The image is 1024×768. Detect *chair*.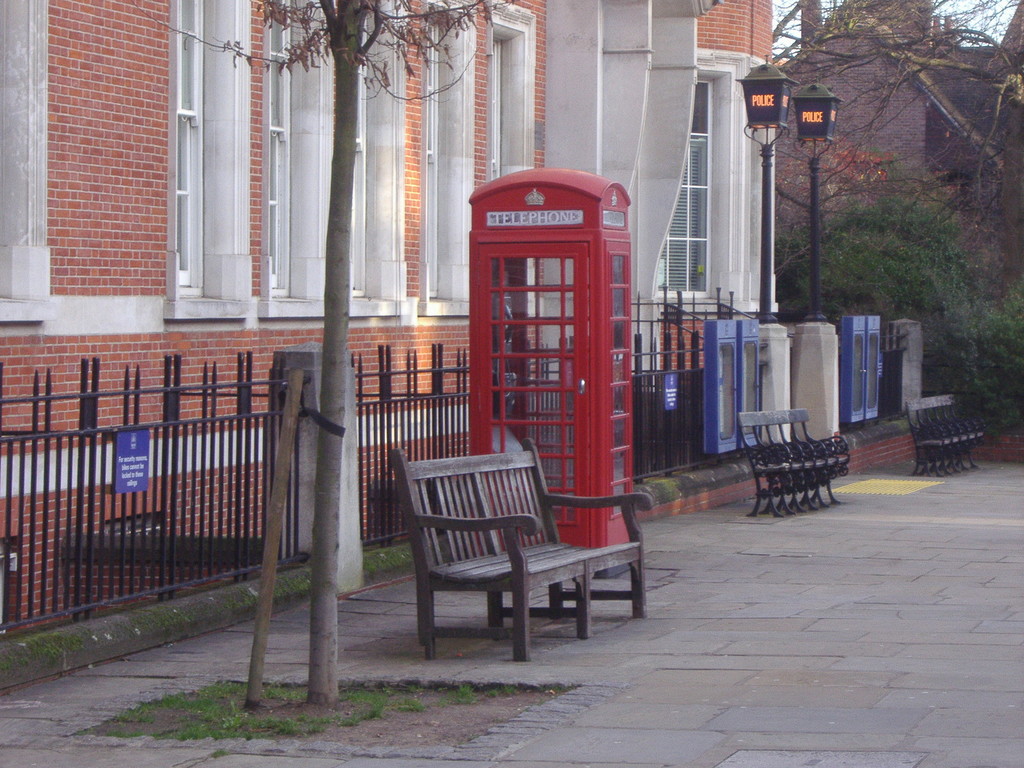
Detection: [757,409,819,516].
